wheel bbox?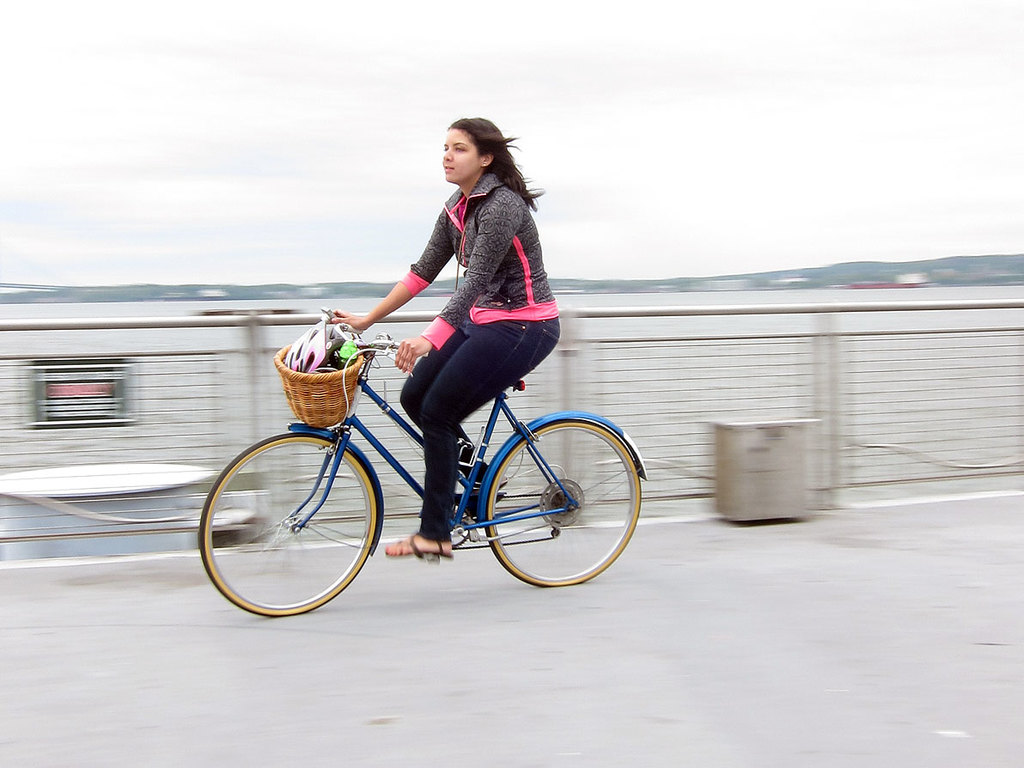
x1=455 y1=418 x2=631 y2=582
